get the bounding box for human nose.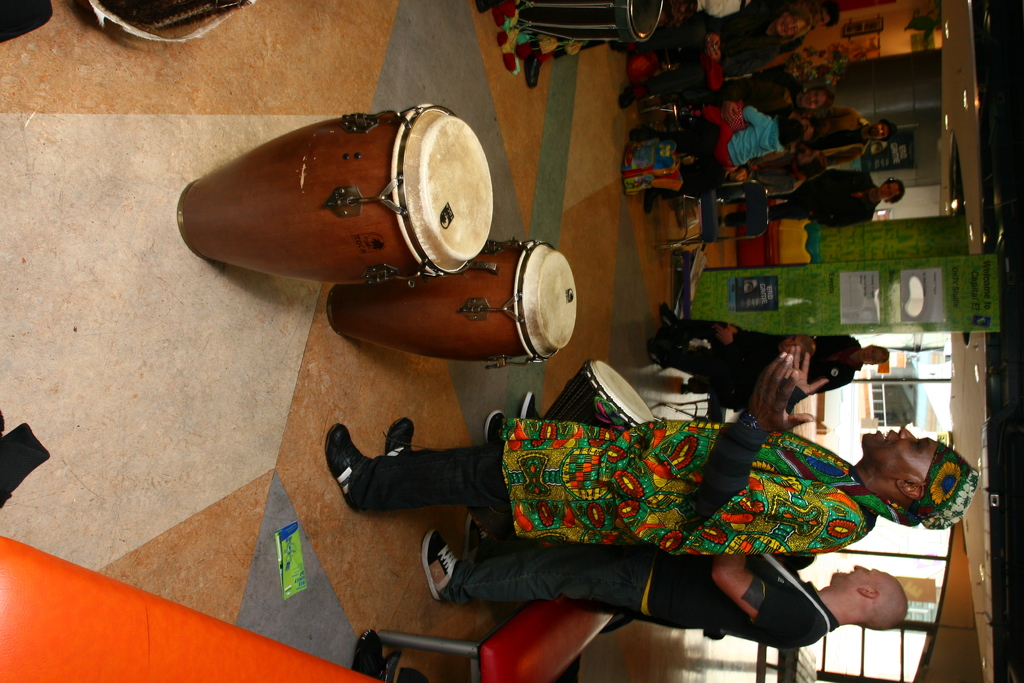
box(852, 566, 867, 572).
